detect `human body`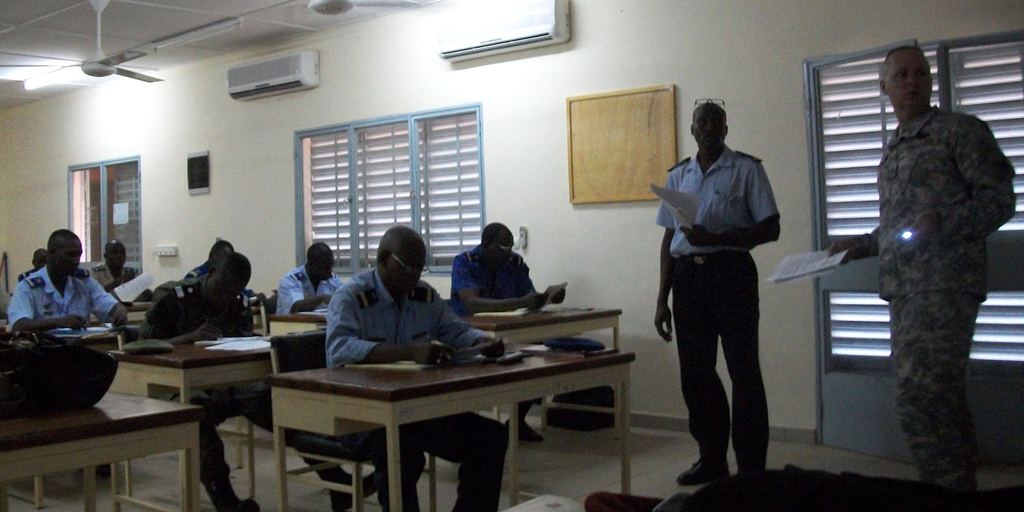
(left=276, top=262, right=337, bottom=313)
